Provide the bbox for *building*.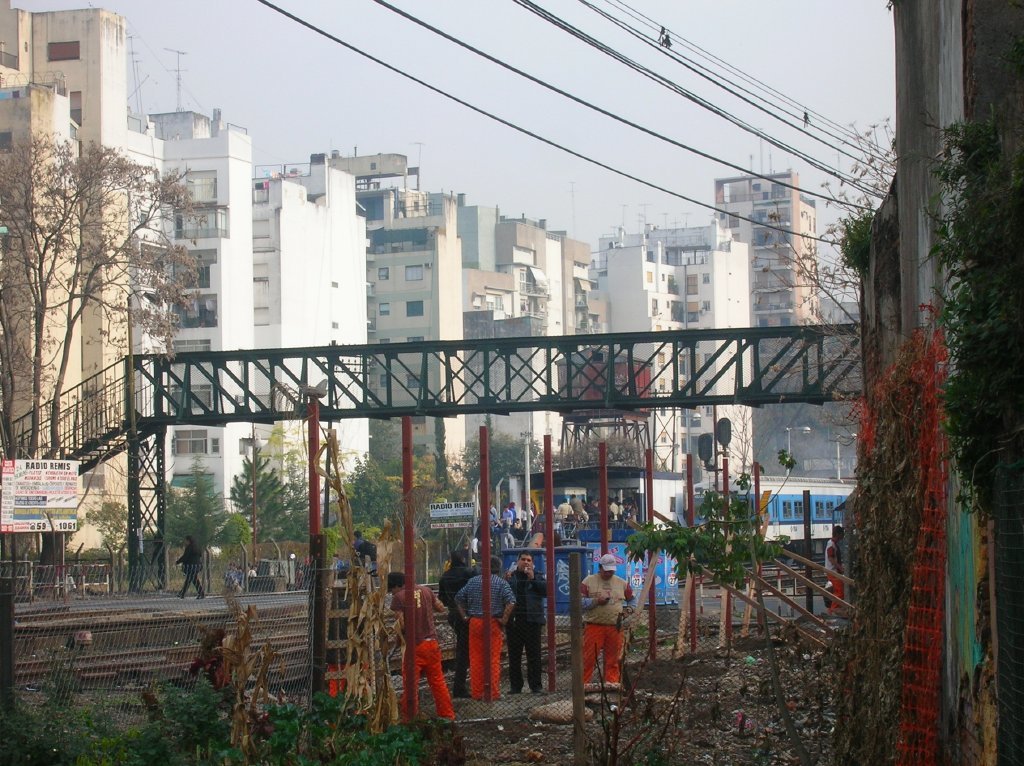
rect(675, 247, 756, 476).
